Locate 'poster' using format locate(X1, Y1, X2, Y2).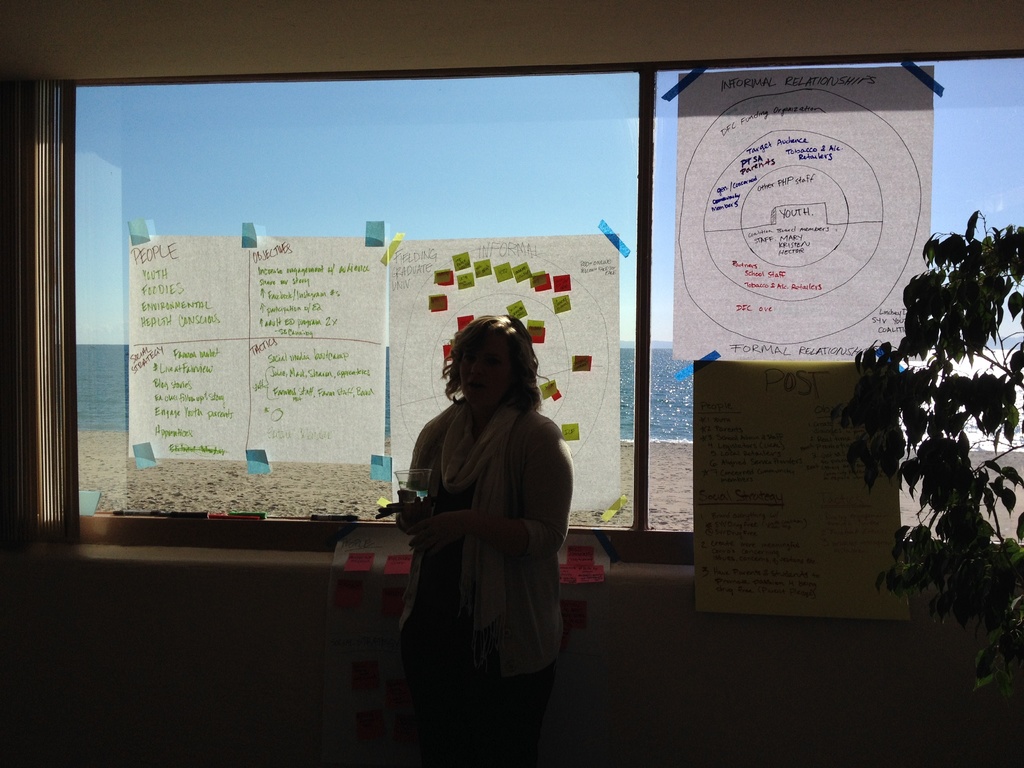
locate(129, 241, 386, 458).
